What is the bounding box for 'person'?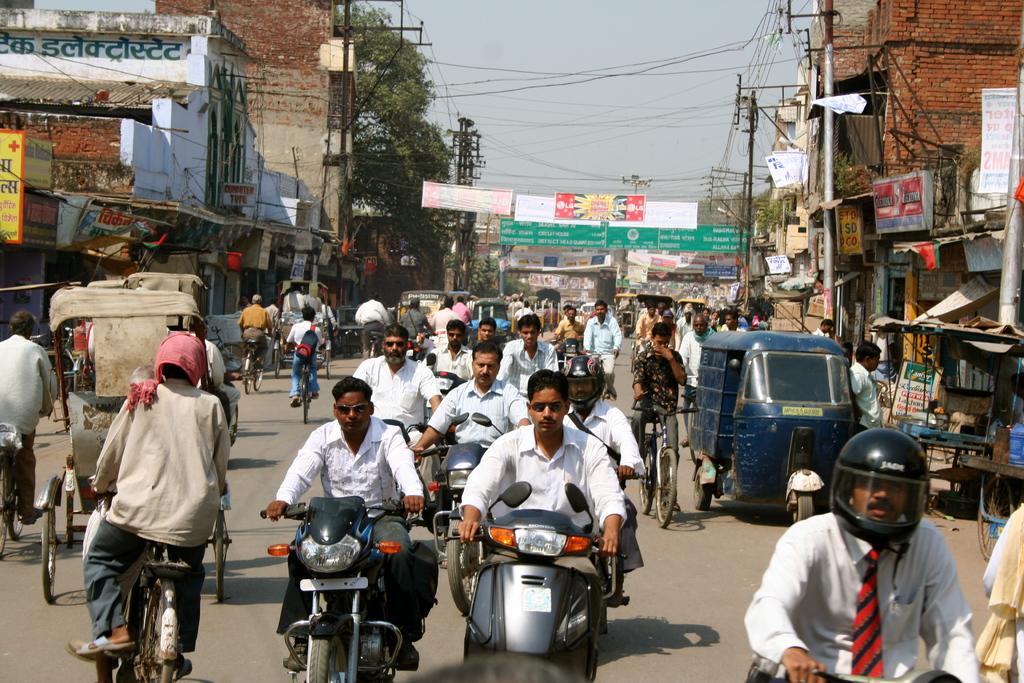
<region>0, 296, 43, 531</region>.
